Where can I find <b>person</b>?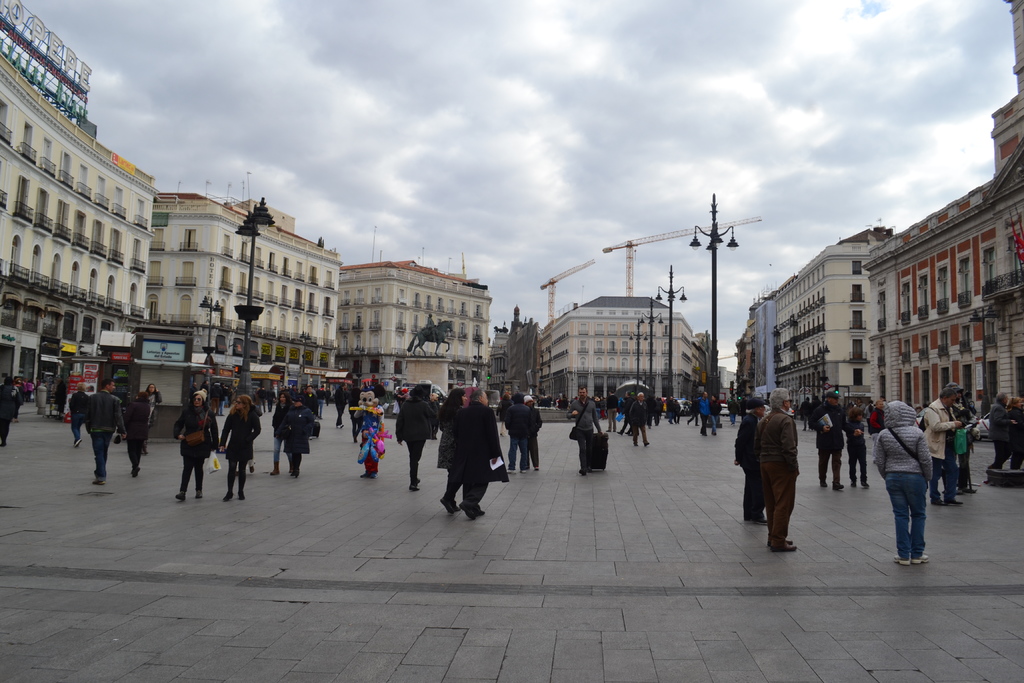
You can find it at left=435, top=391, right=468, bottom=509.
